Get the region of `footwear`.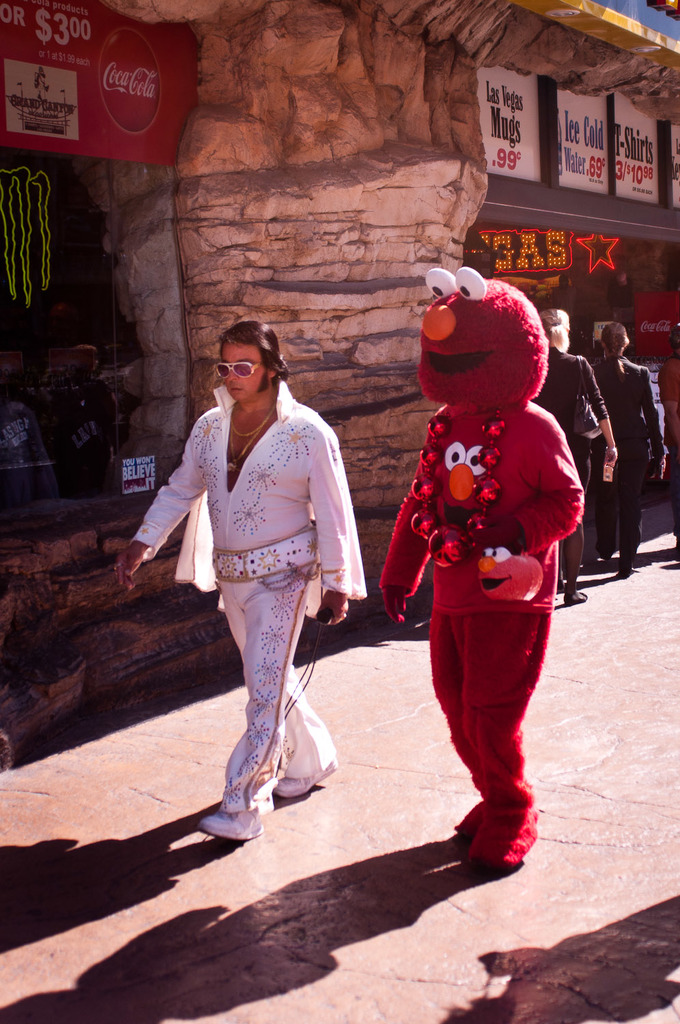
region(277, 757, 338, 801).
